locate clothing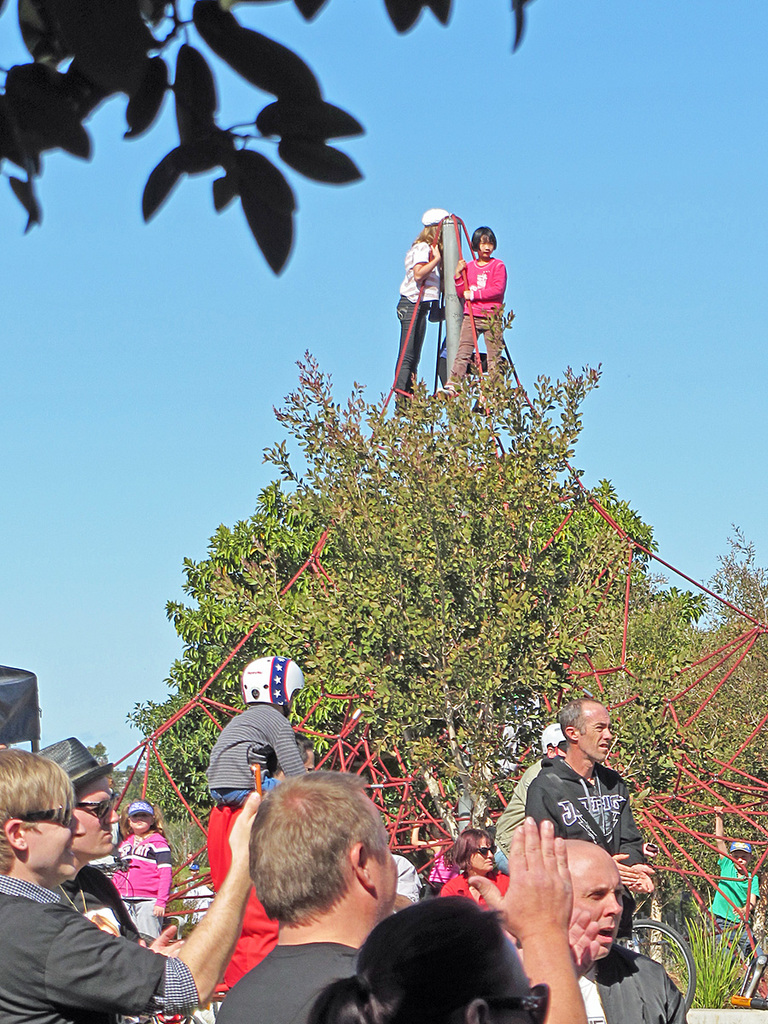
select_region(209, 798, 282, 990)
